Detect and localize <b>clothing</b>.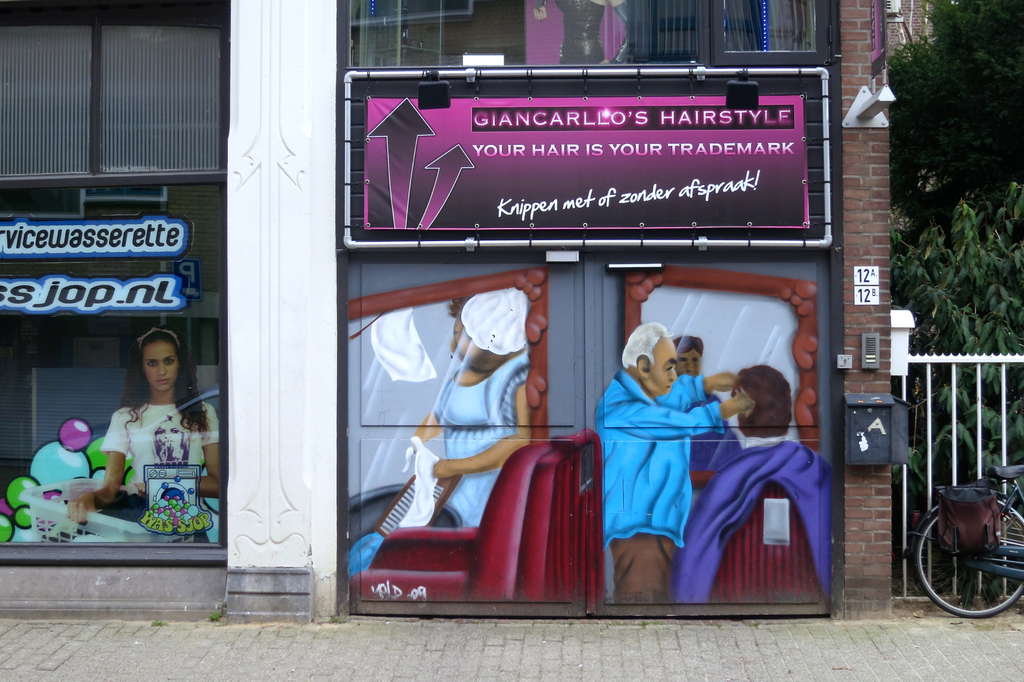
Localized at 424:354:525:527.
